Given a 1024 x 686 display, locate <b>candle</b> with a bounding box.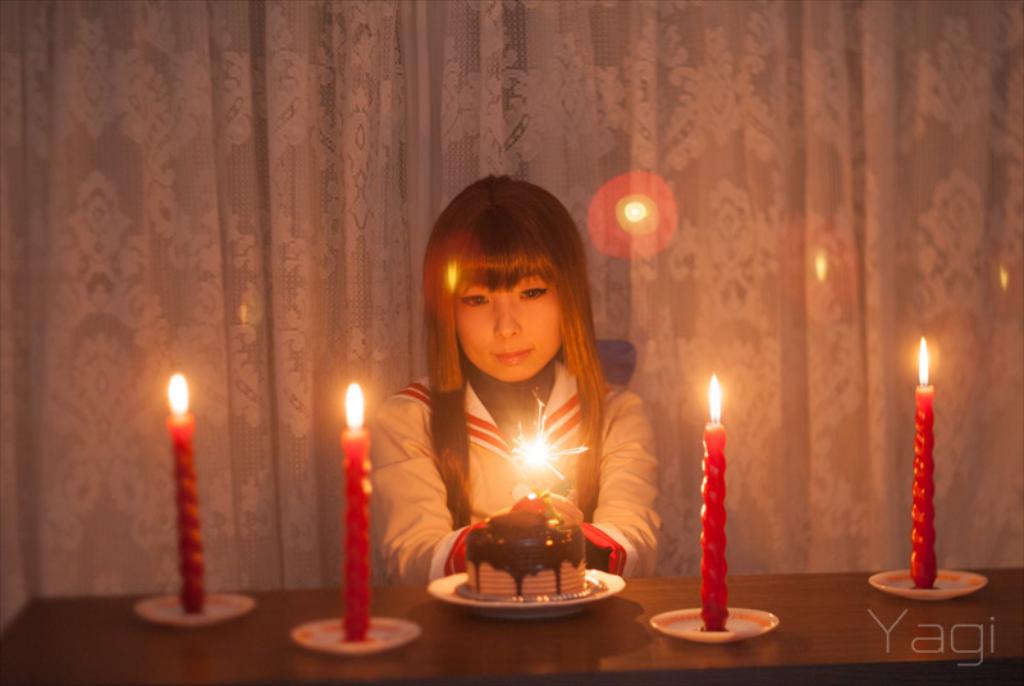
Located: 911, 340, 932, 589.
